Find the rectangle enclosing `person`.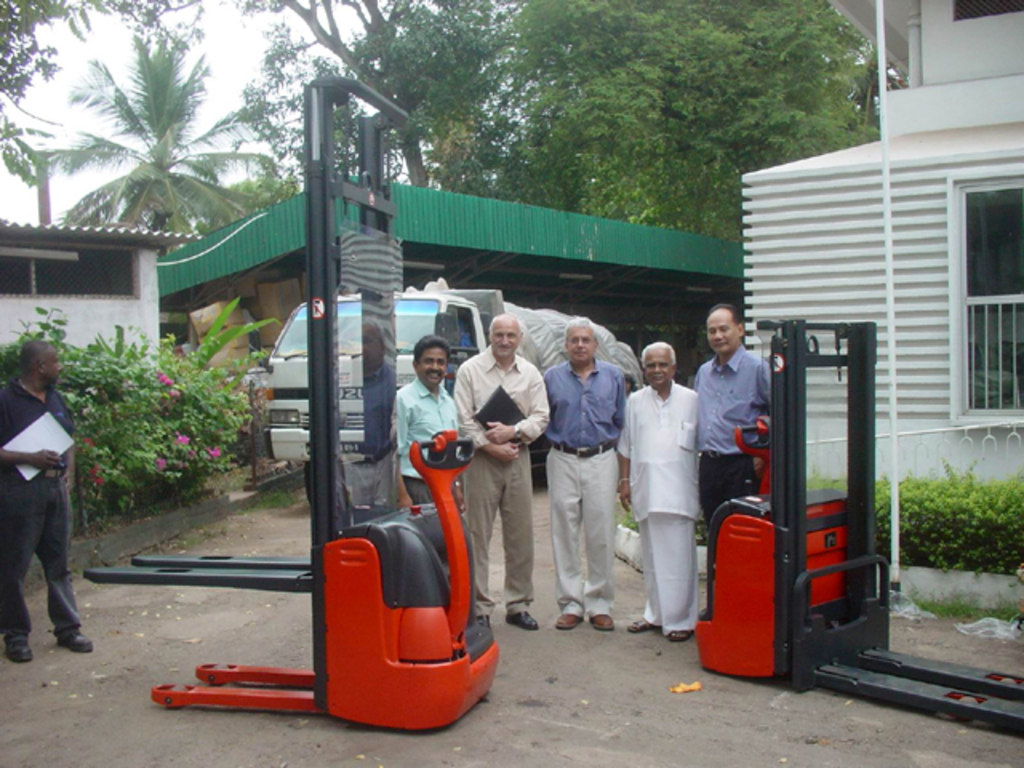
rect(541, 322, 632, 638).
